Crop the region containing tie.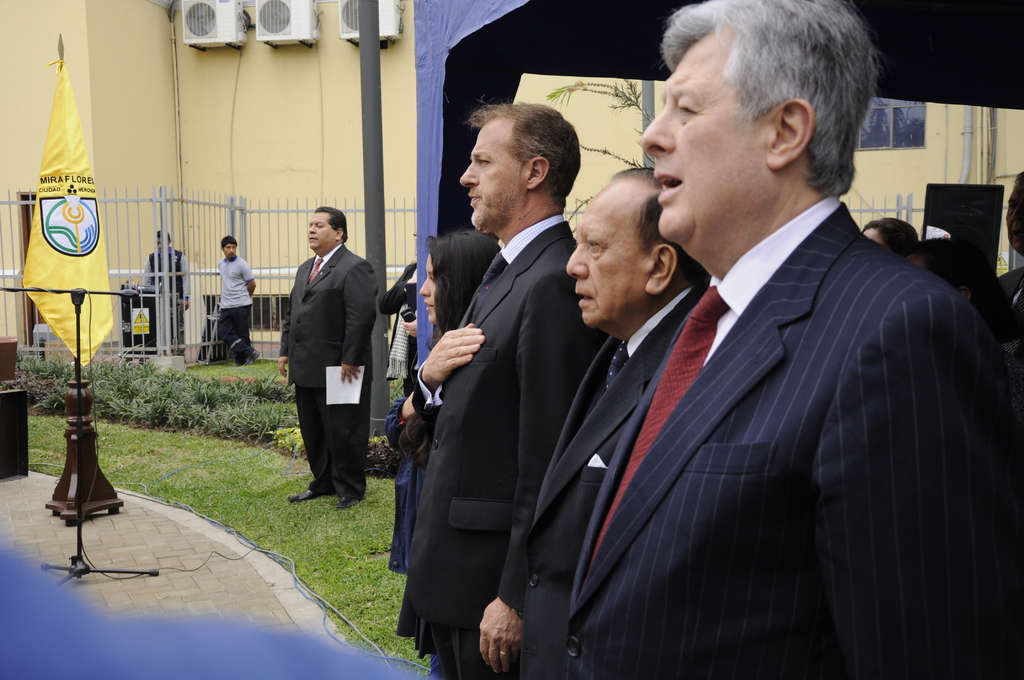
Crop region: <bbox>584, 282, 730, 588</bbox>.
